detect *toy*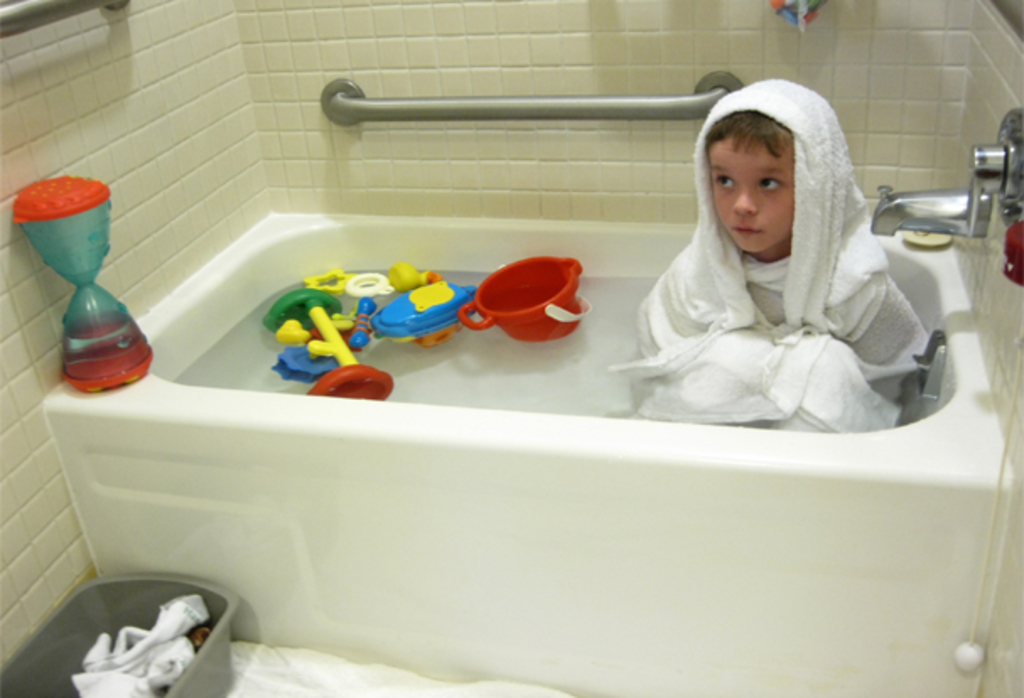
x1=344, y1=302, x2=371, y2=342
